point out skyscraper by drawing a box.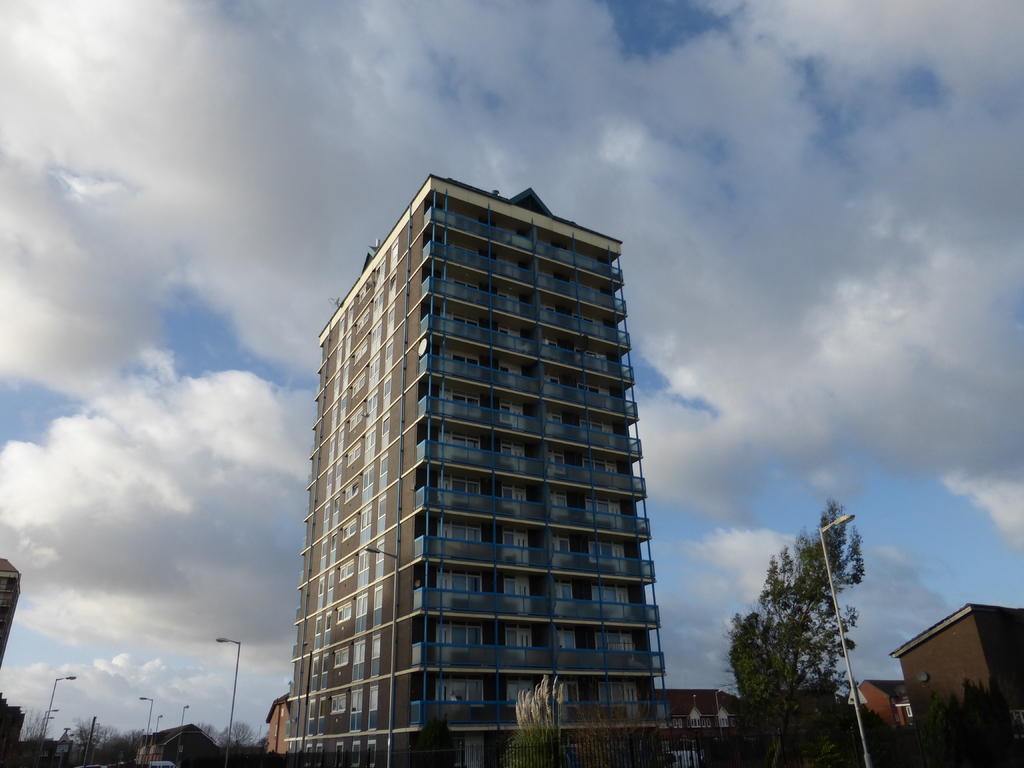
(253,154,683,751).
